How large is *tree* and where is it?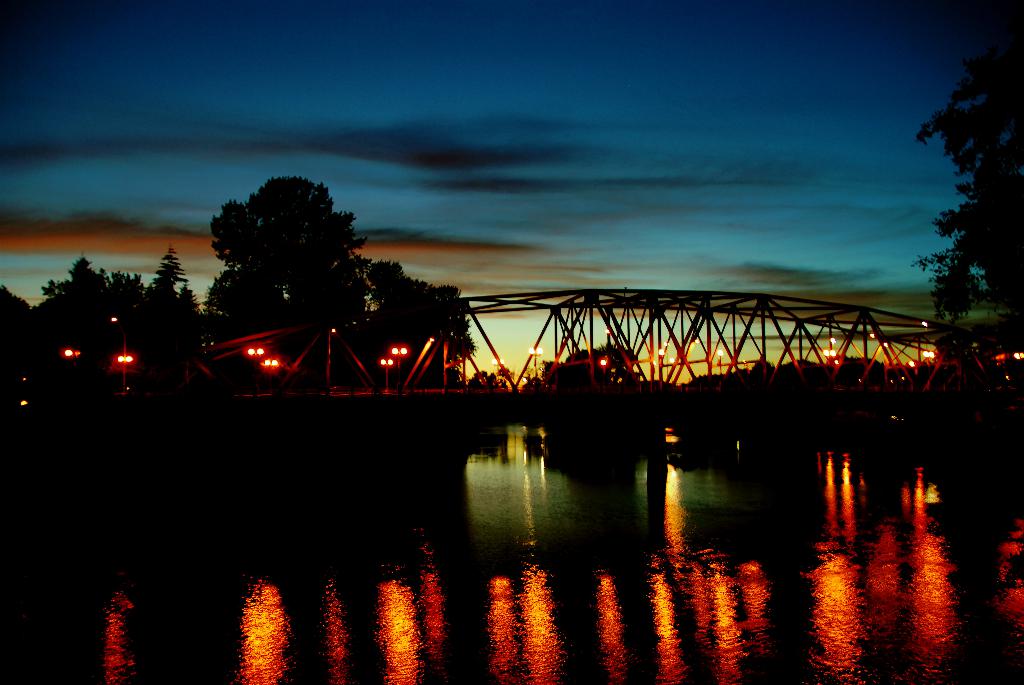
Bounding box: pyautogui.locateOnScreen(911, 0, 1023, 358).
